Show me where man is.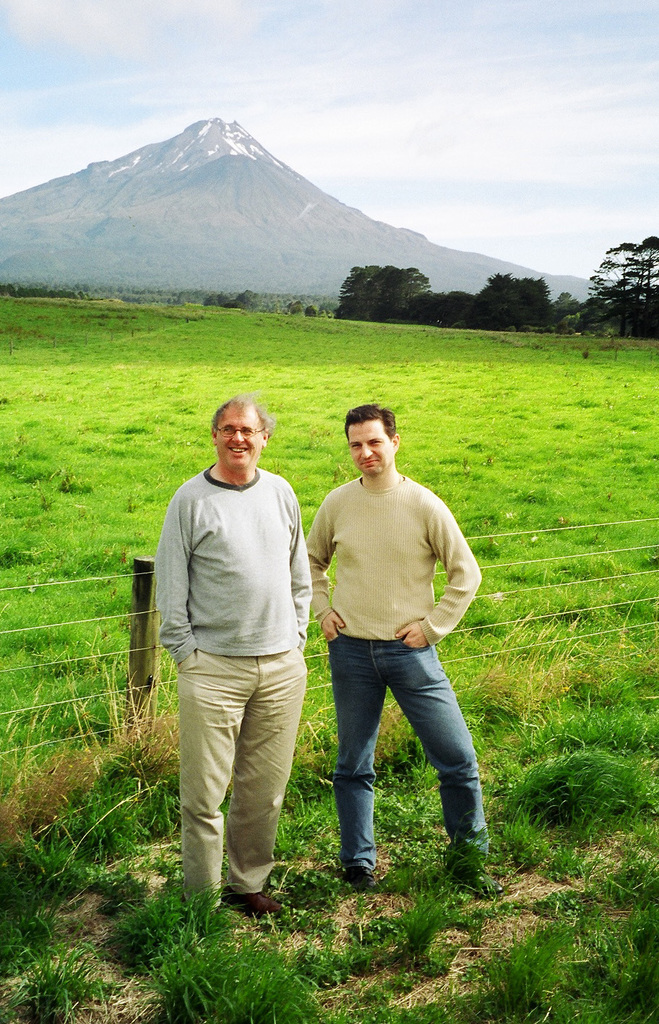
man is at [146, 394, 314, 940].
